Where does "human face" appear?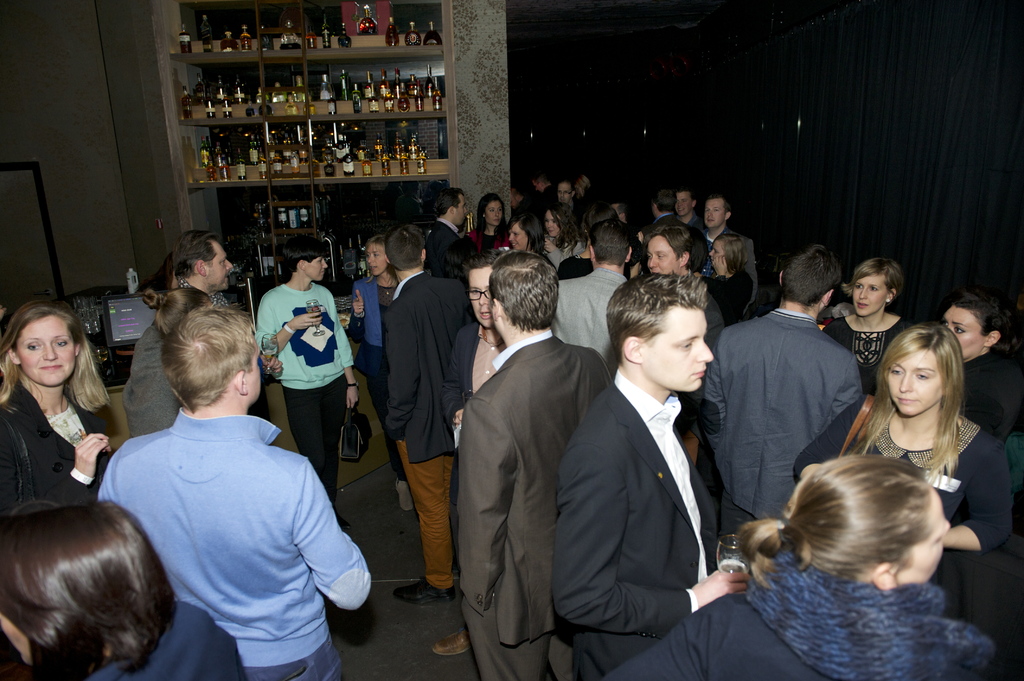
Appears at box=[469, 268, 494, 328].
